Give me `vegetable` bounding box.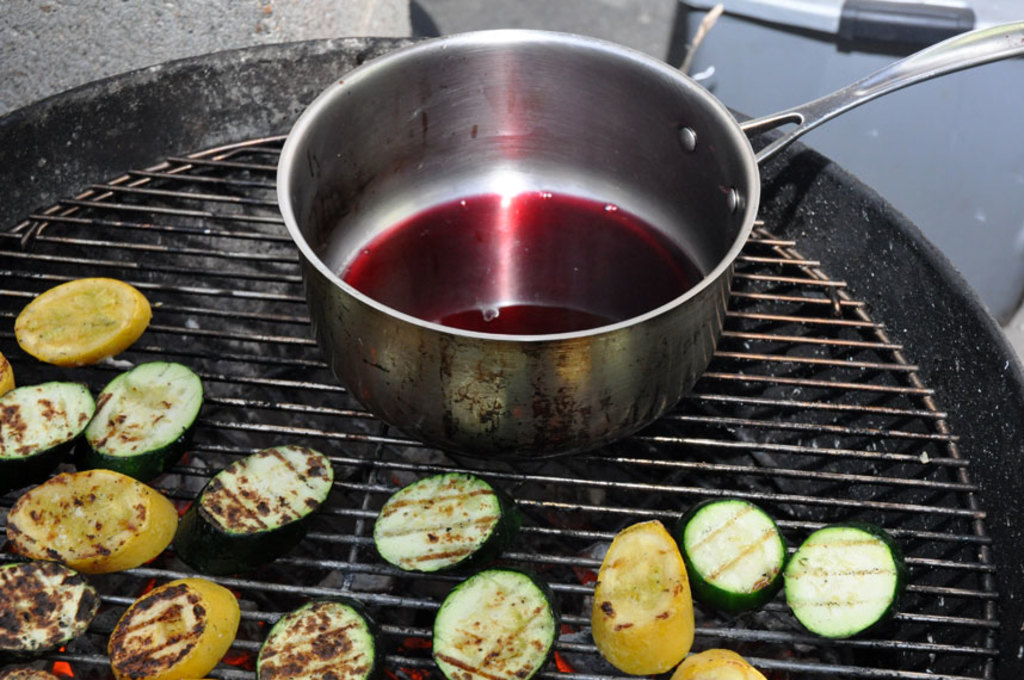
locate(678, 650, 765, 679).
